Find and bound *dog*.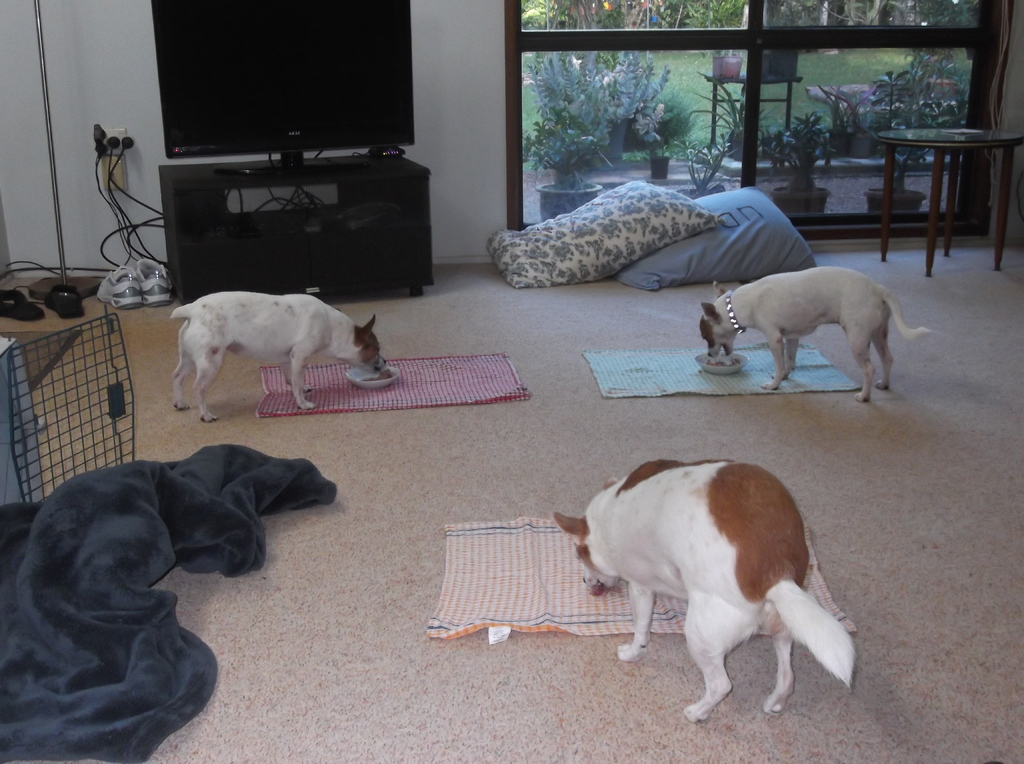
Bound: pyautogui.locateOnScreen(701, 264, 931, 404).
